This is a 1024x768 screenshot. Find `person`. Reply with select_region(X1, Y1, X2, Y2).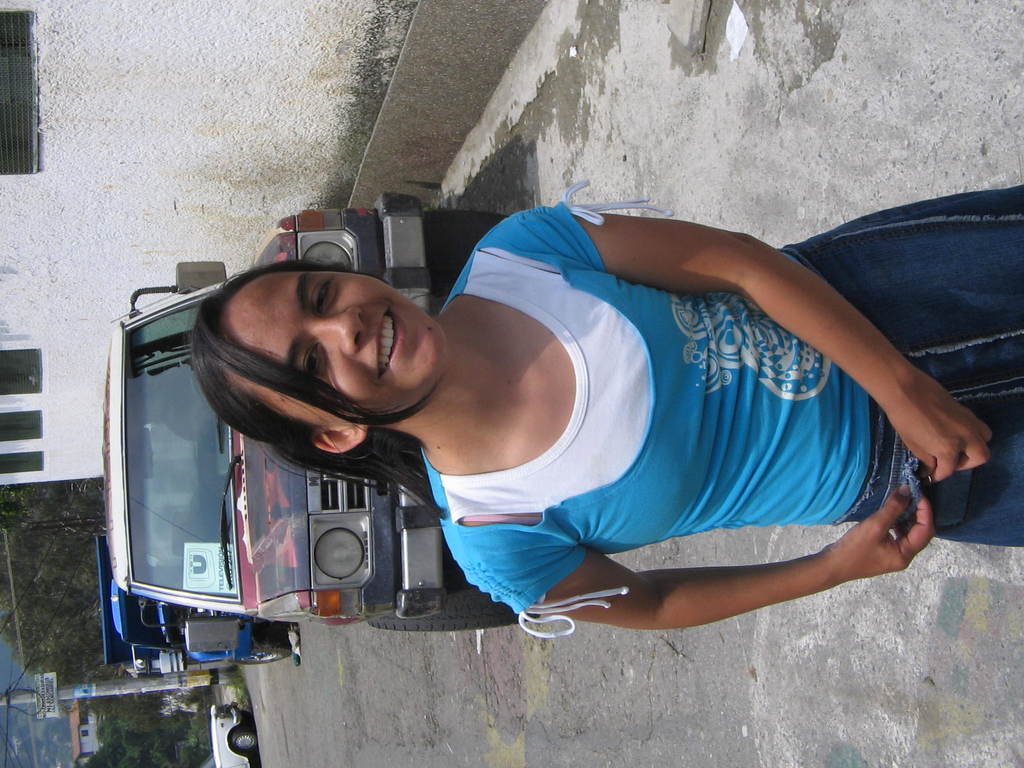
select_region(237, 111, 953, 694).
